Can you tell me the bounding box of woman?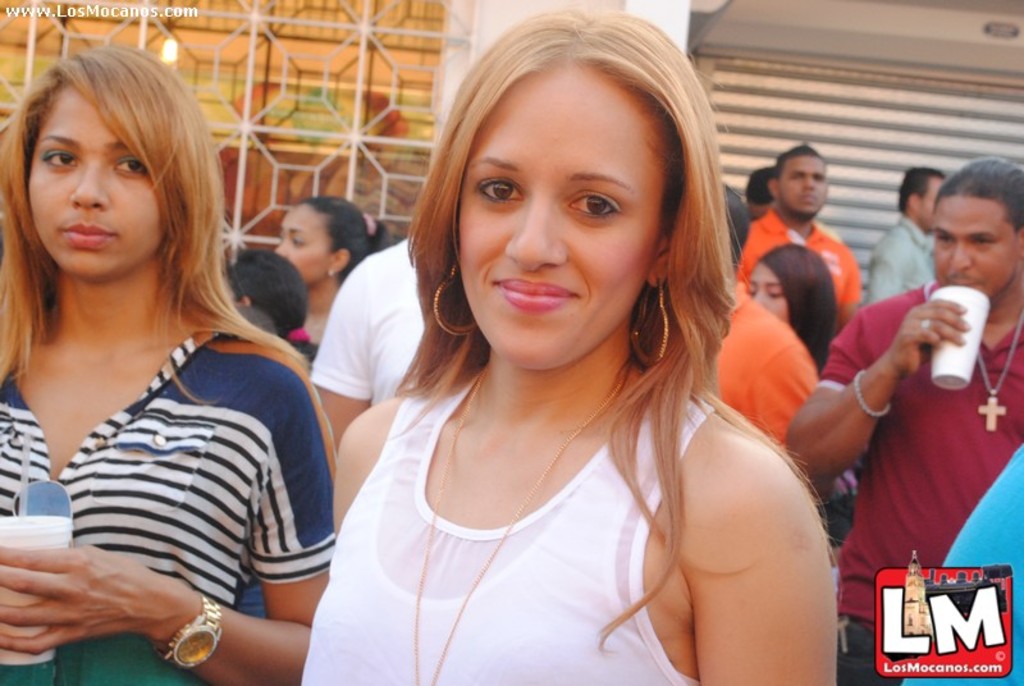
bbox=(275, 191, 392, 348).
